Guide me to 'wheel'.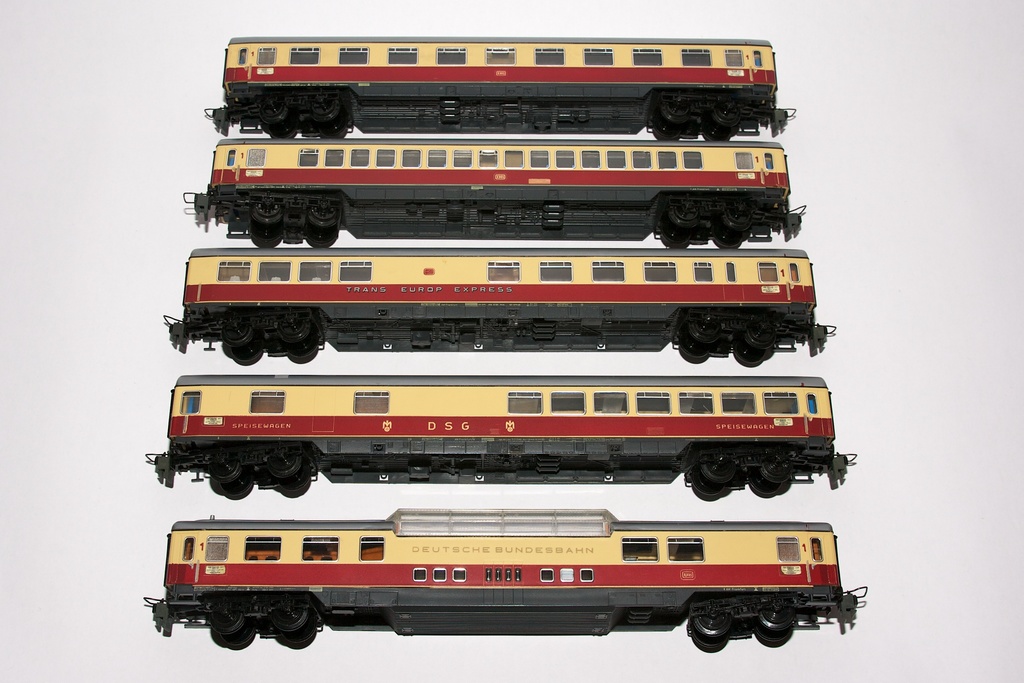
Guidance: <box>732,343,767,367</box>.
